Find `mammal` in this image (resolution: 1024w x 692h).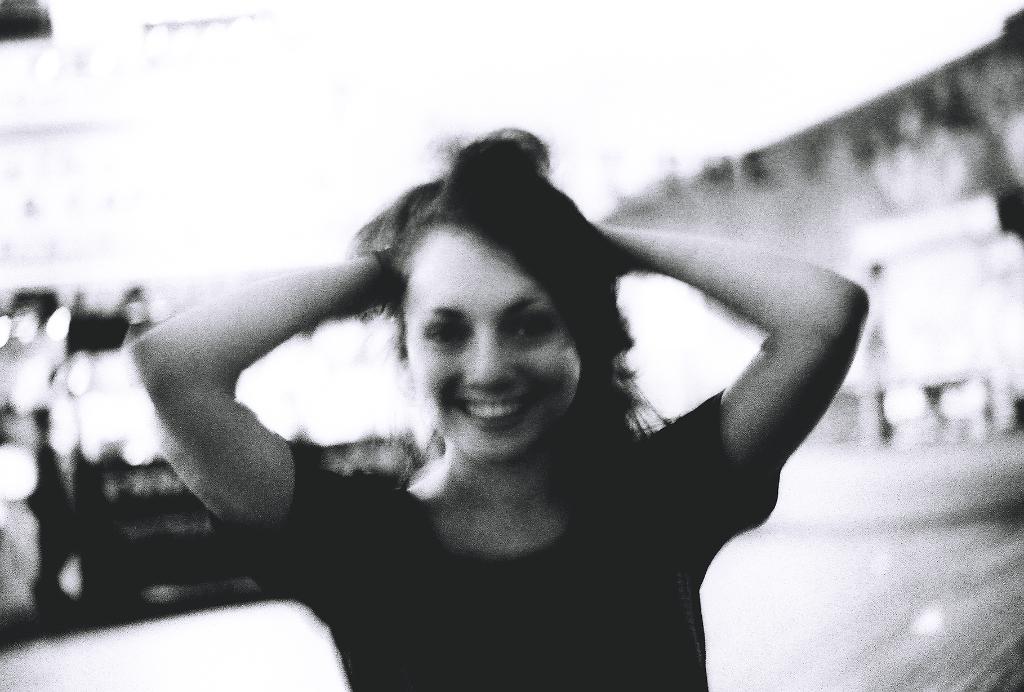
27/129/1018/691.
